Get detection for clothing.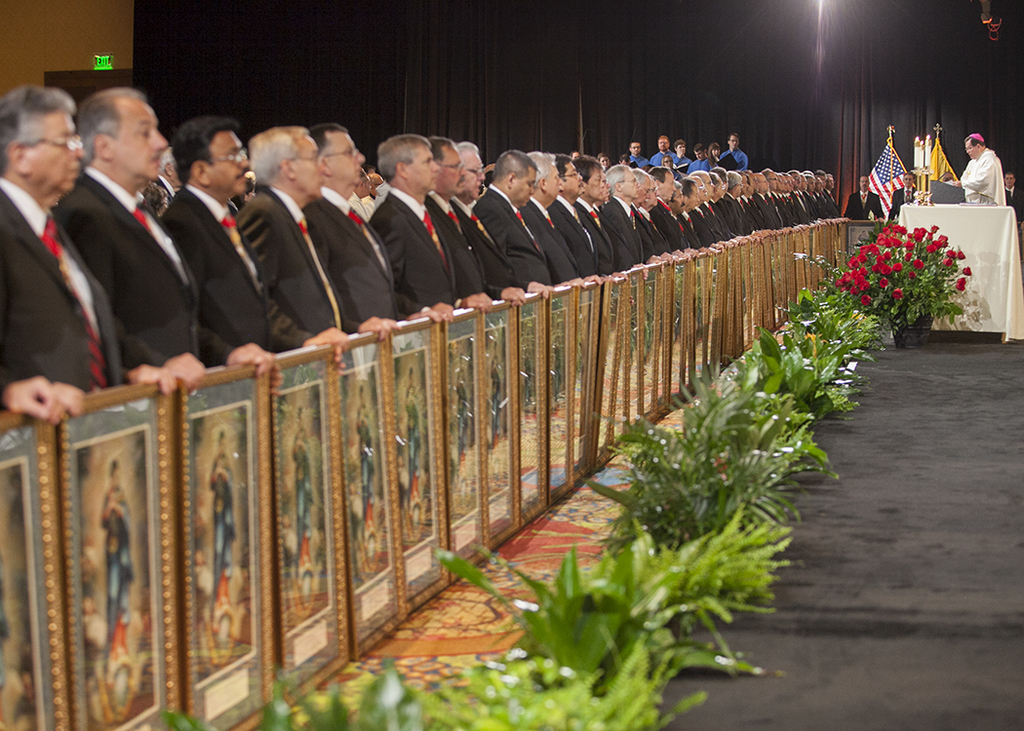
Detection: box(887, 185, 921, 224).
